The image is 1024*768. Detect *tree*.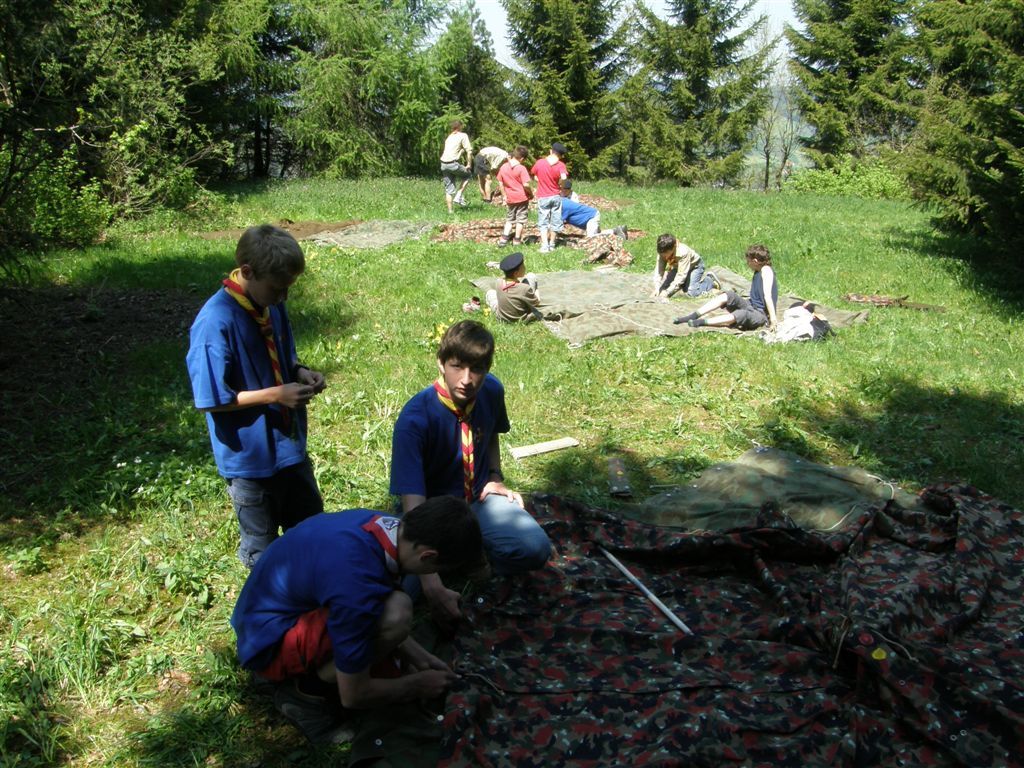
Detection: [left=457, top=0, right=646, bottom=177].
